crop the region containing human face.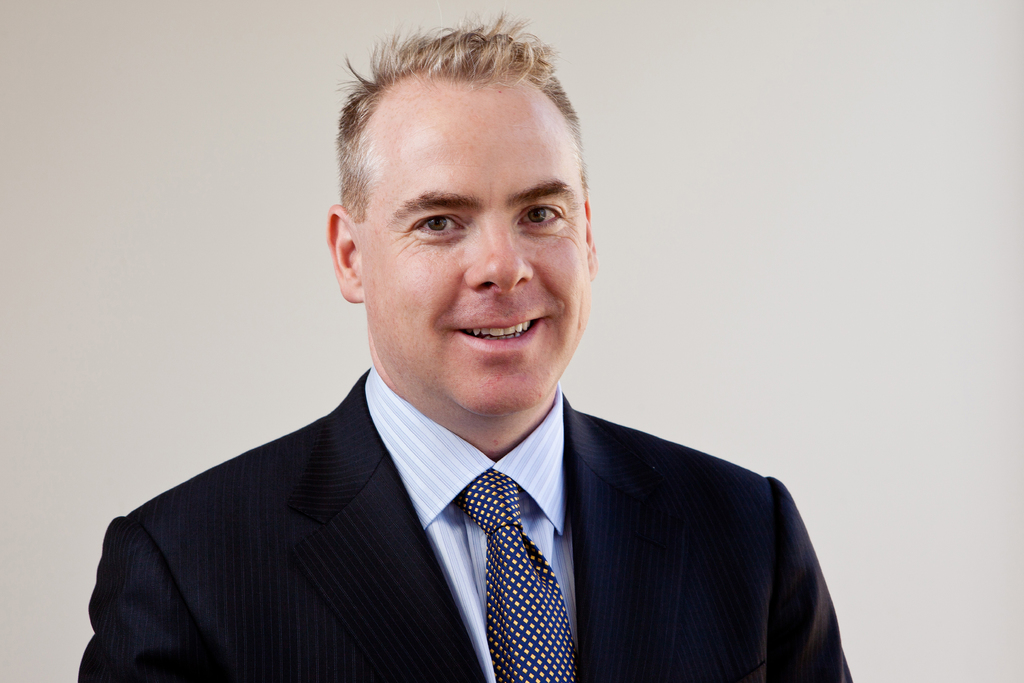
Crop region: [365,82,585,416].
